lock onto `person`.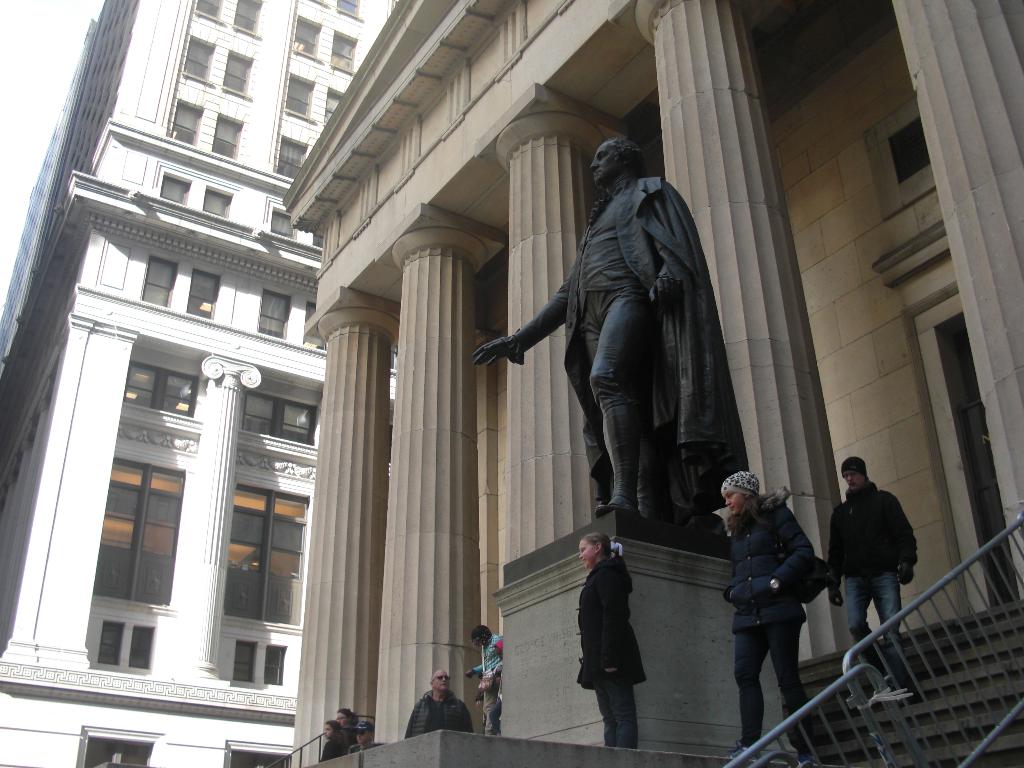
Locked: <box>402,666,477,739</box>.
